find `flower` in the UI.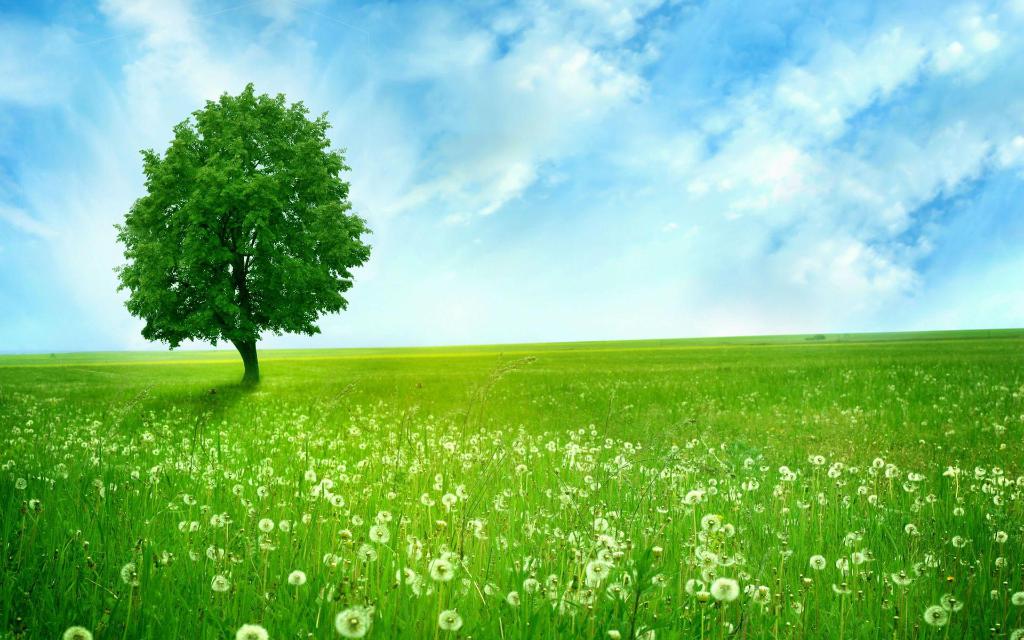
UI element at region(333, 607, 371, 639).
